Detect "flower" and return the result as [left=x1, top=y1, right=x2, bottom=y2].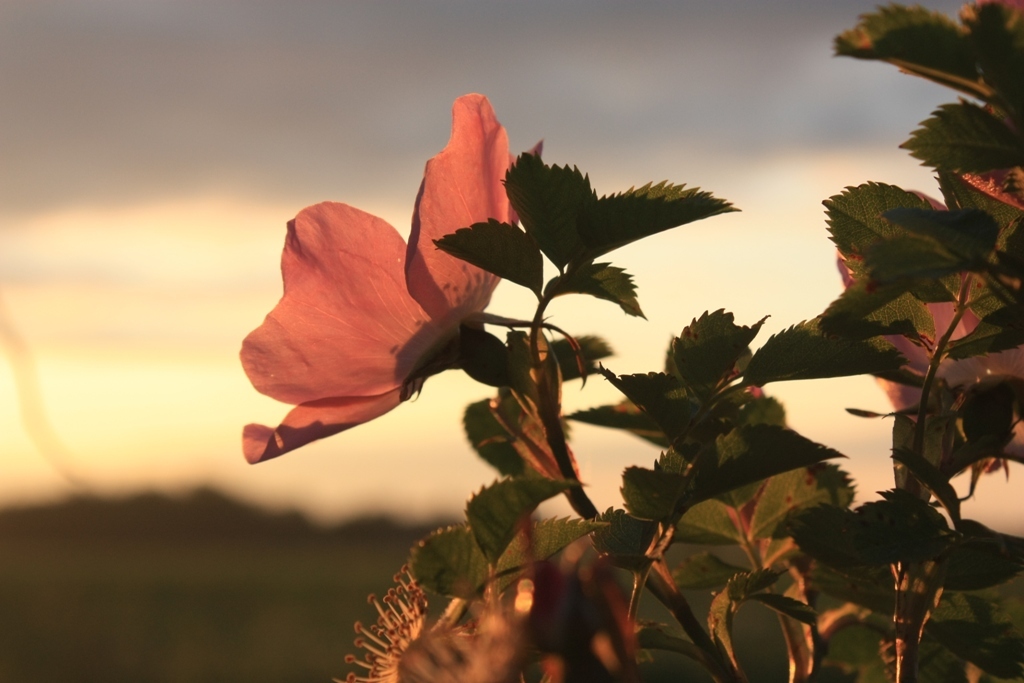
[left=235, top=127, right=531, bottom=480].
